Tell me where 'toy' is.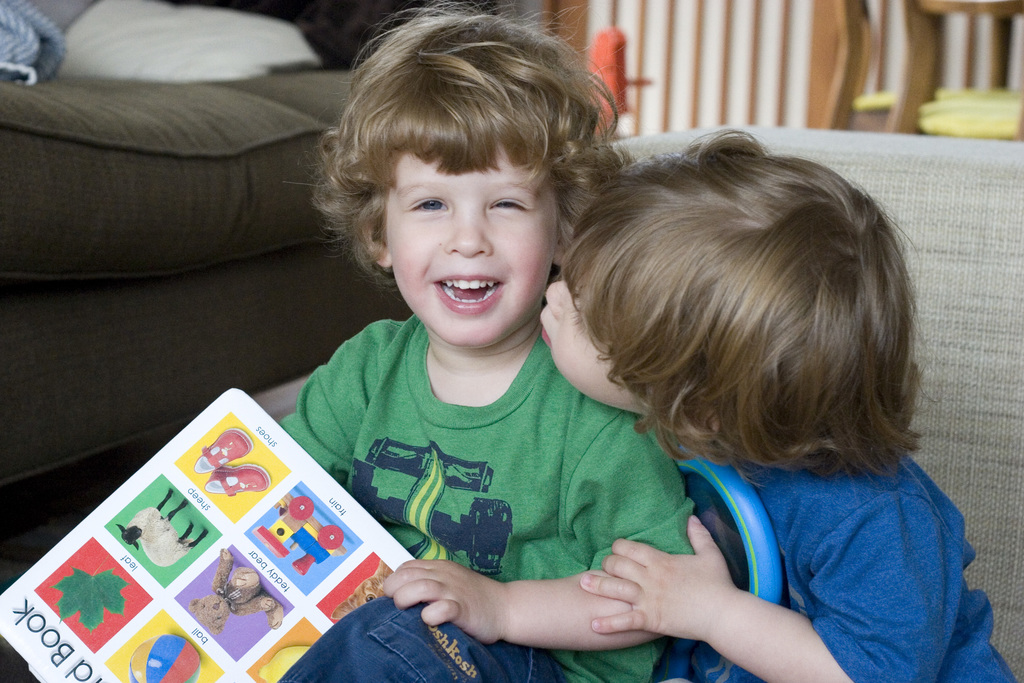
'toy' is at 185,547,285,638.
